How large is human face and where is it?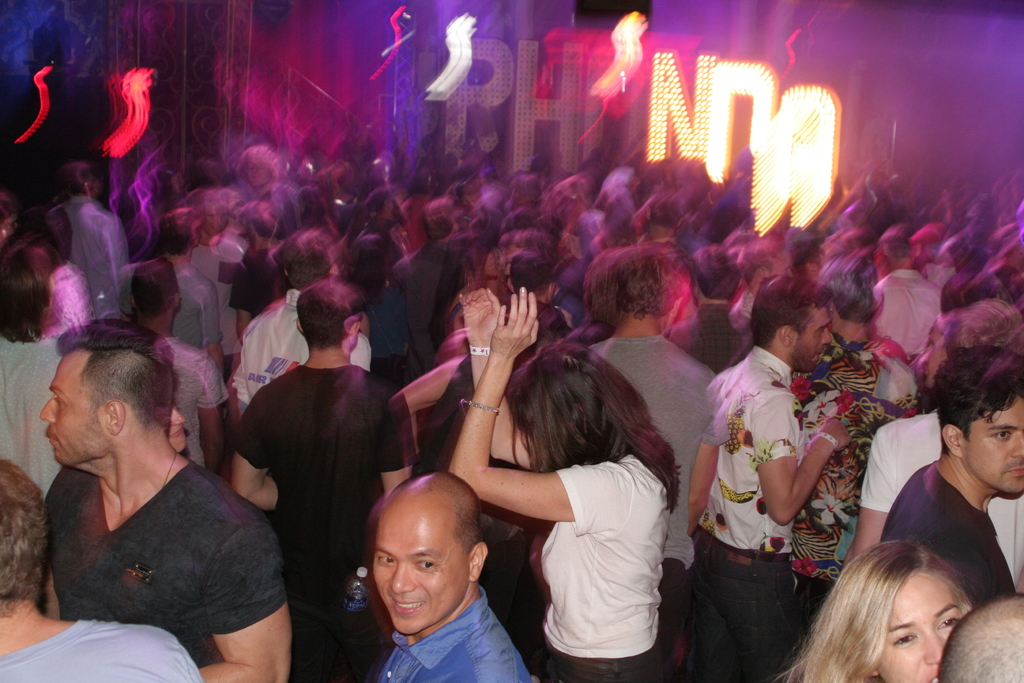
Bounding box: rect(372, 500, 470, 636).
